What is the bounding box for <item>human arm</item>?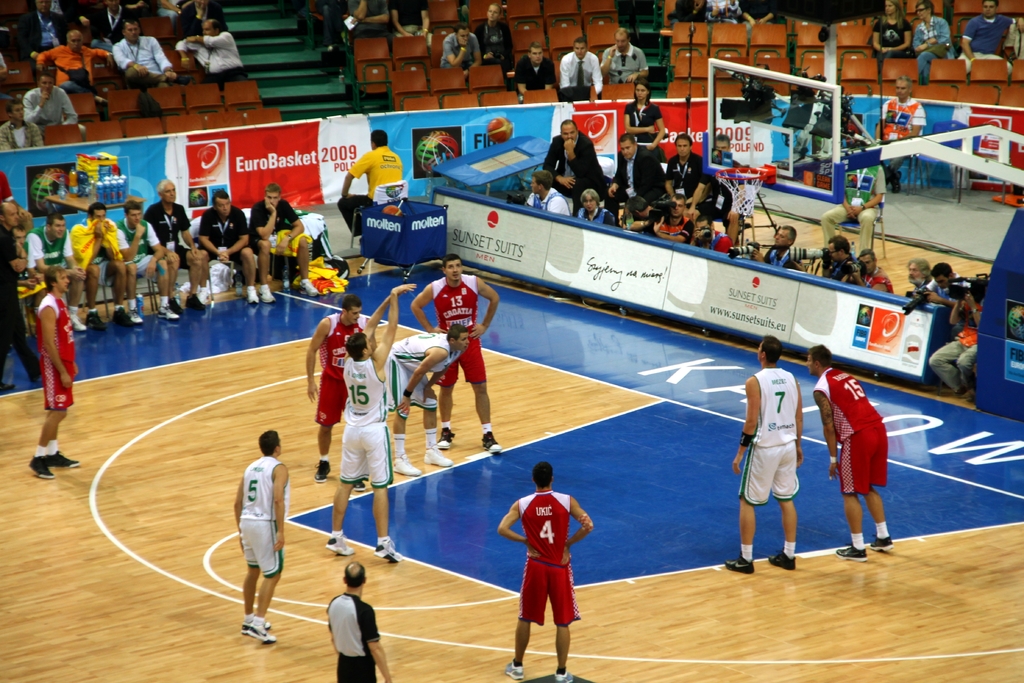
locate(514, 64, 530, 97).
